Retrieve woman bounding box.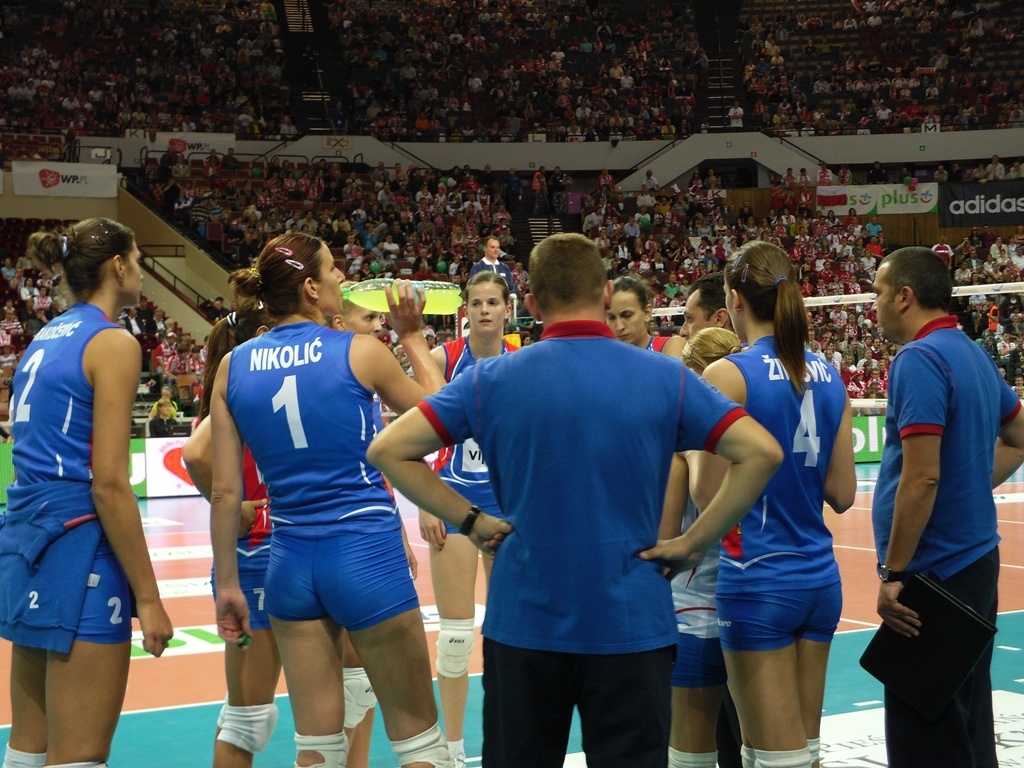
Bounding box: x1=328 y1=269 x2=394 y2=345.
